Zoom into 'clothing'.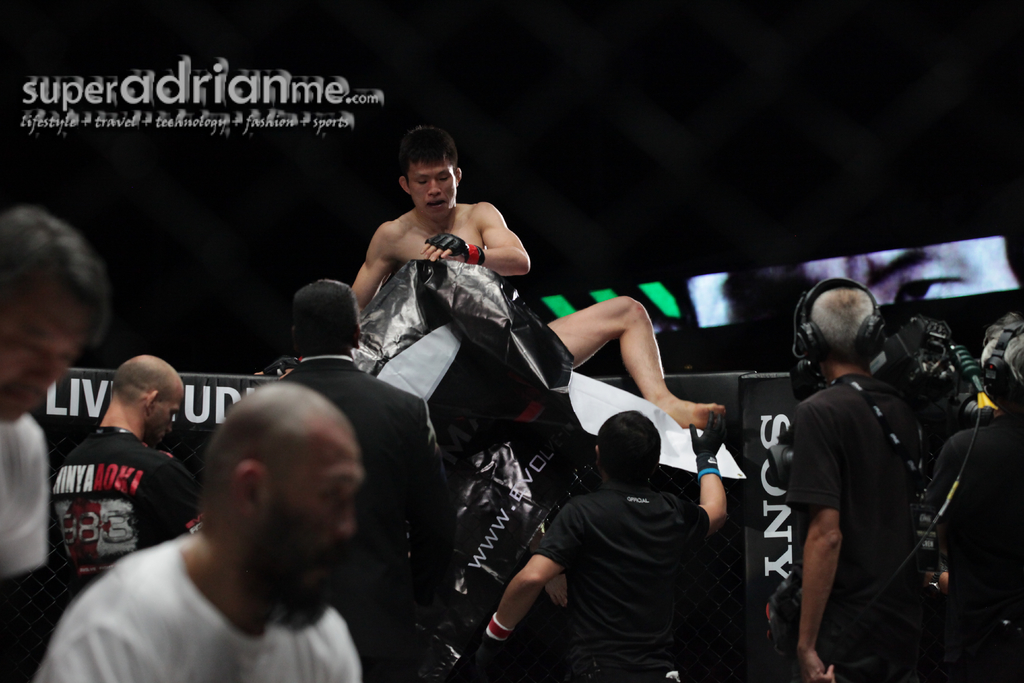
Zoom target: (531, 435, 732, 659).
